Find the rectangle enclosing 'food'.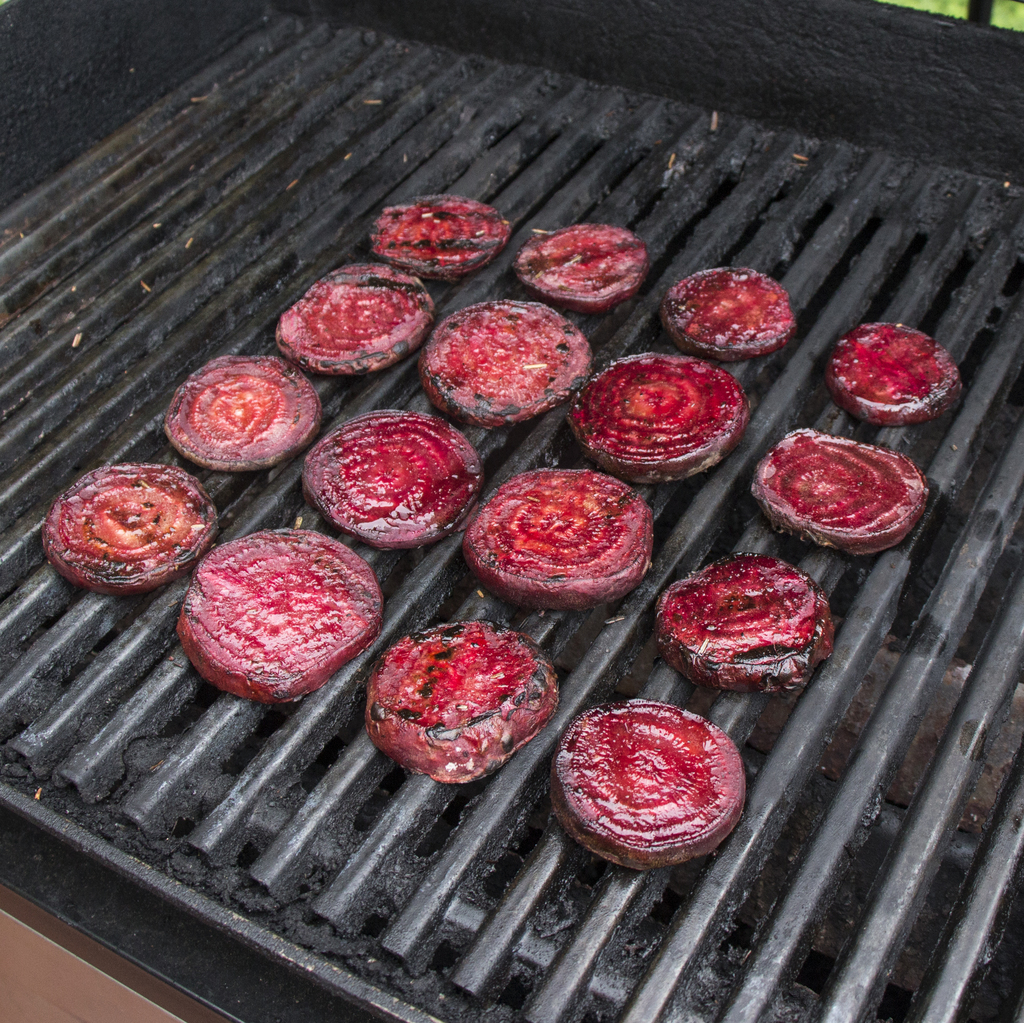
{"left": 307, "top": 408, "right": 485, "bottom": 549}.
